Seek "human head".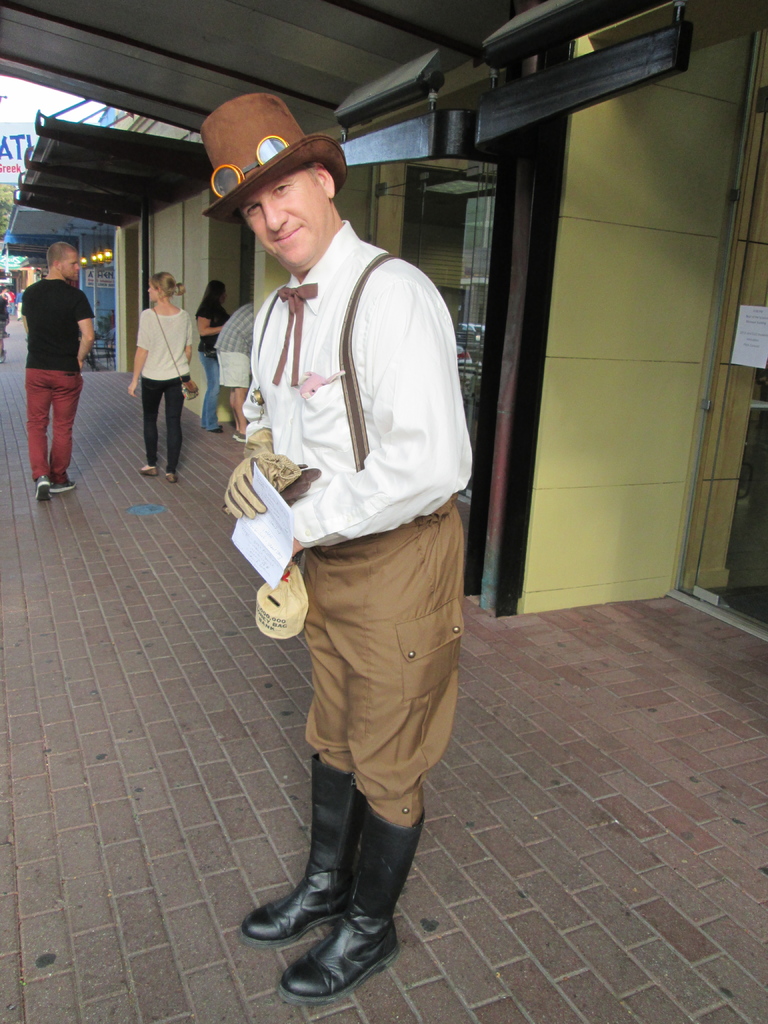
<region>210, 279, 227, 305</region>.
